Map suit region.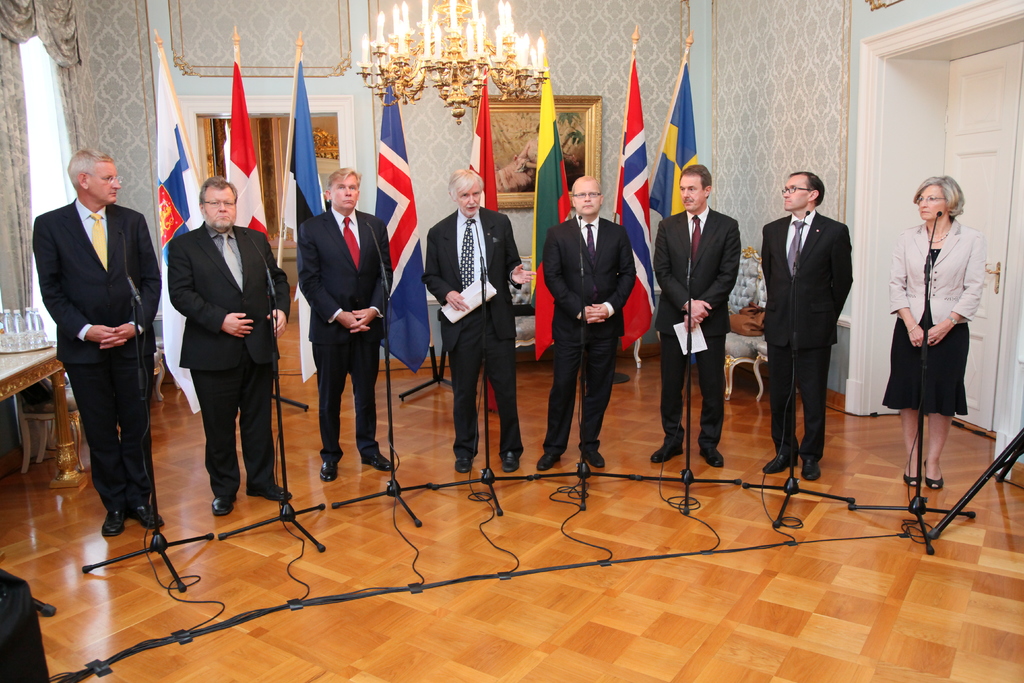
Mapped to 296,208,396,466.
